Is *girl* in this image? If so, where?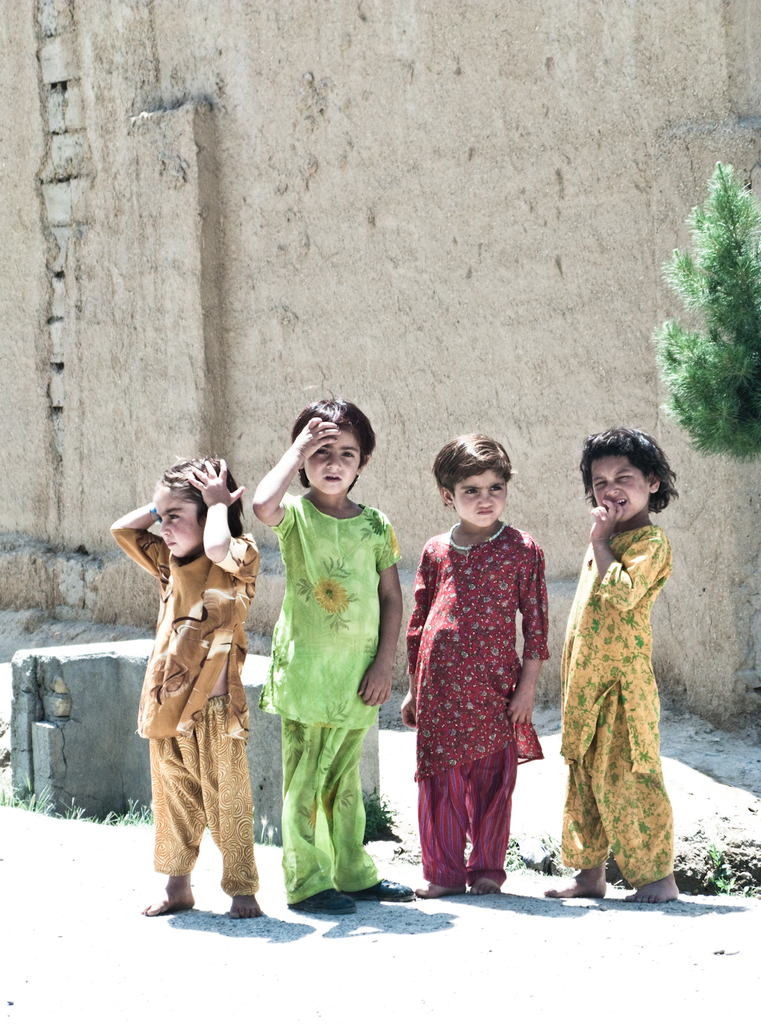
Yes, at x1=255, y1=404, x2=418, y2=913.
